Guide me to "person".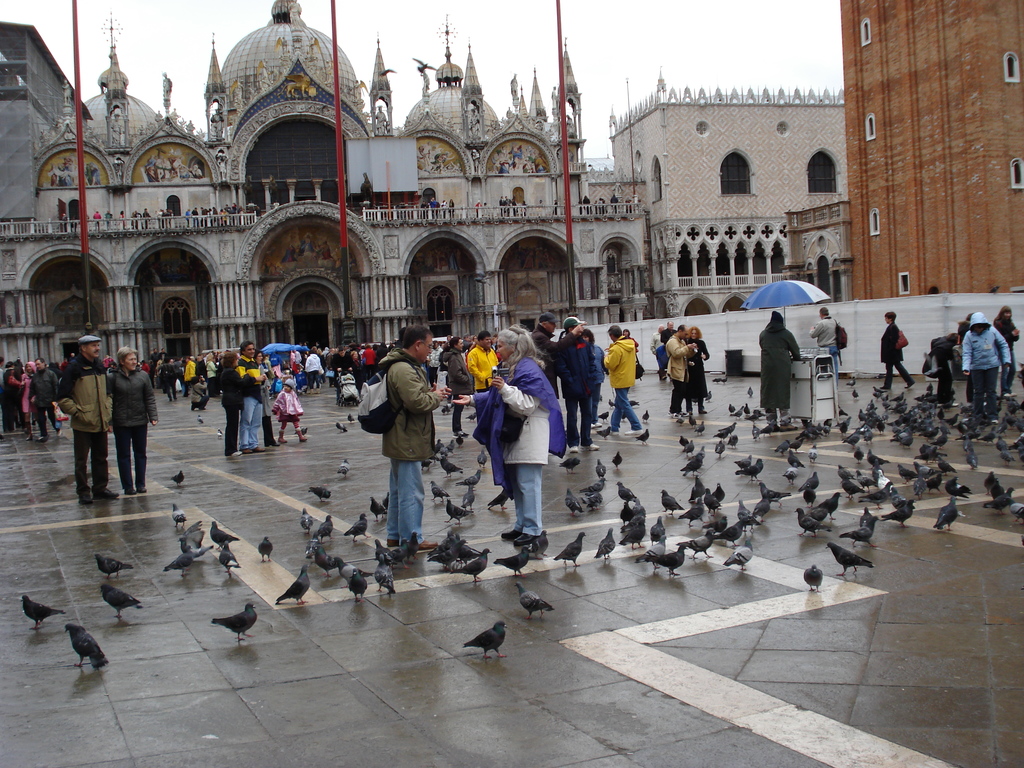
Guidance: bbox=(52, 328, 118, 504).
